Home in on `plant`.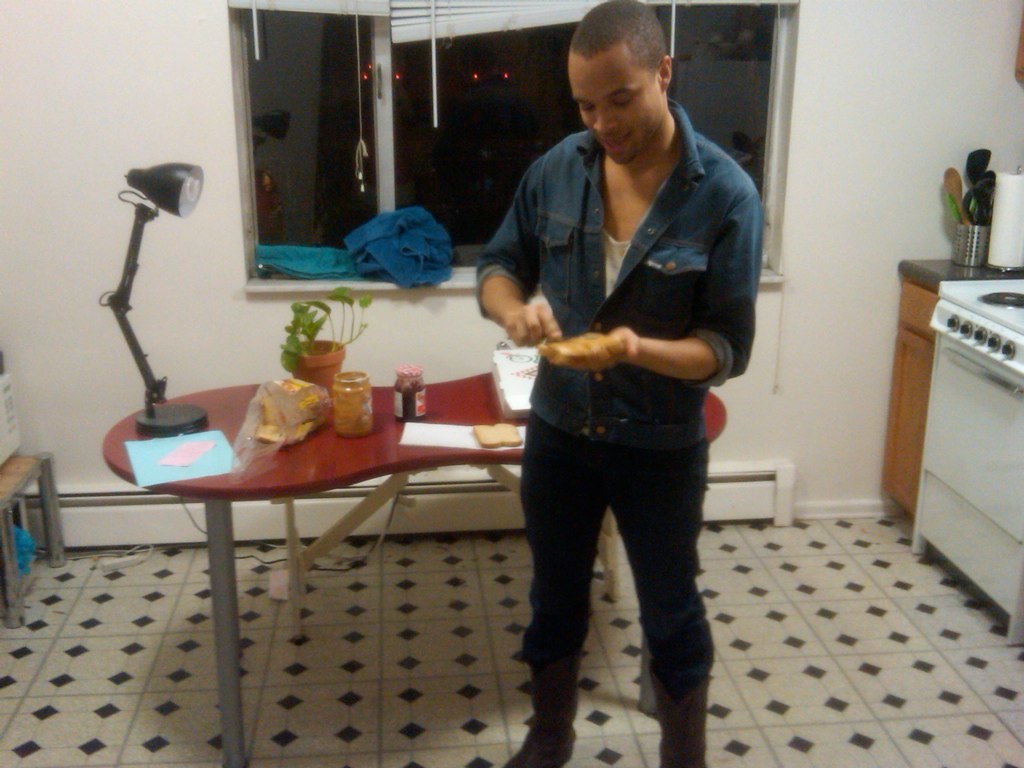
Homed in at rect(272, 277, 377, 359).
